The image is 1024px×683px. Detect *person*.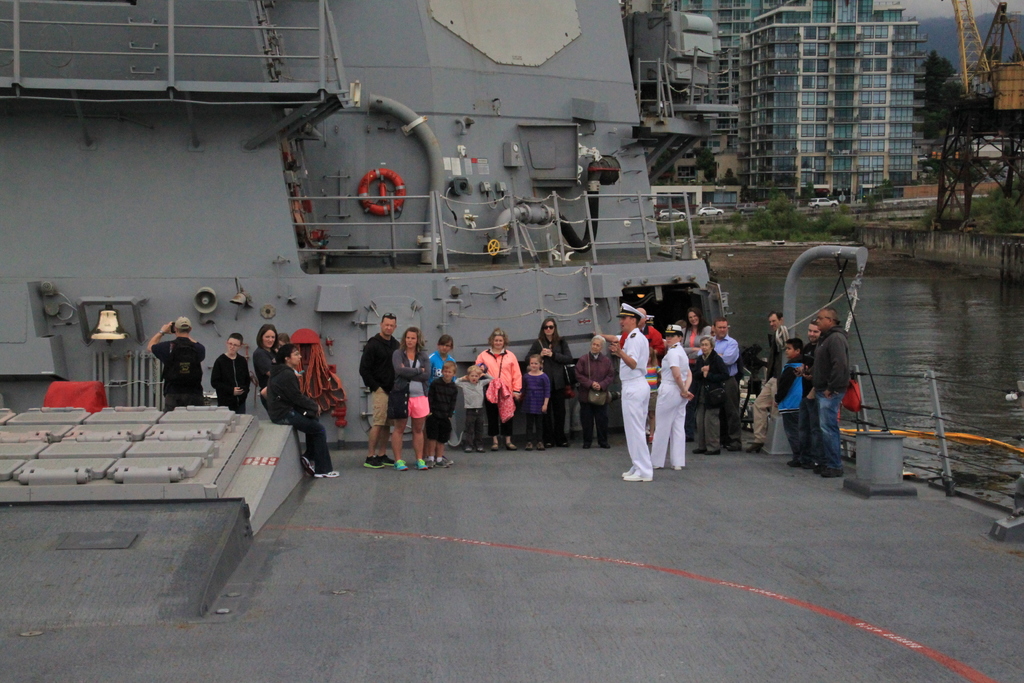
Detection: pyautogui.locateOnScreen(427, 334, 458, 381).
